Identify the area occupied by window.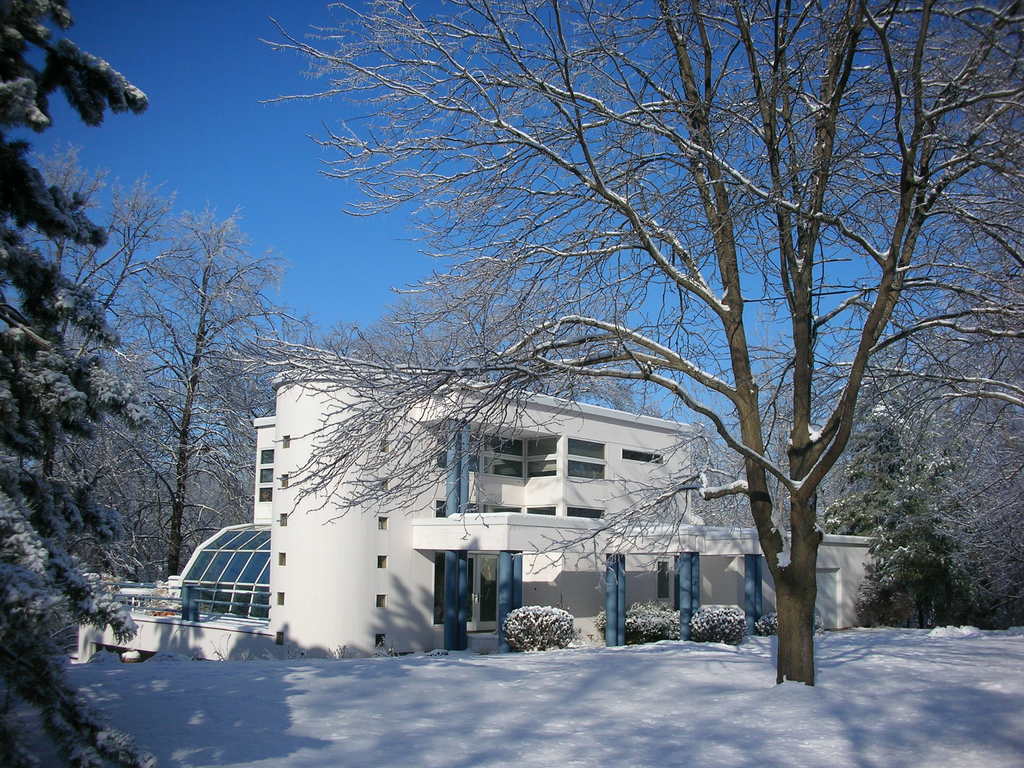
Area: region(567, 461, 604, 479).
